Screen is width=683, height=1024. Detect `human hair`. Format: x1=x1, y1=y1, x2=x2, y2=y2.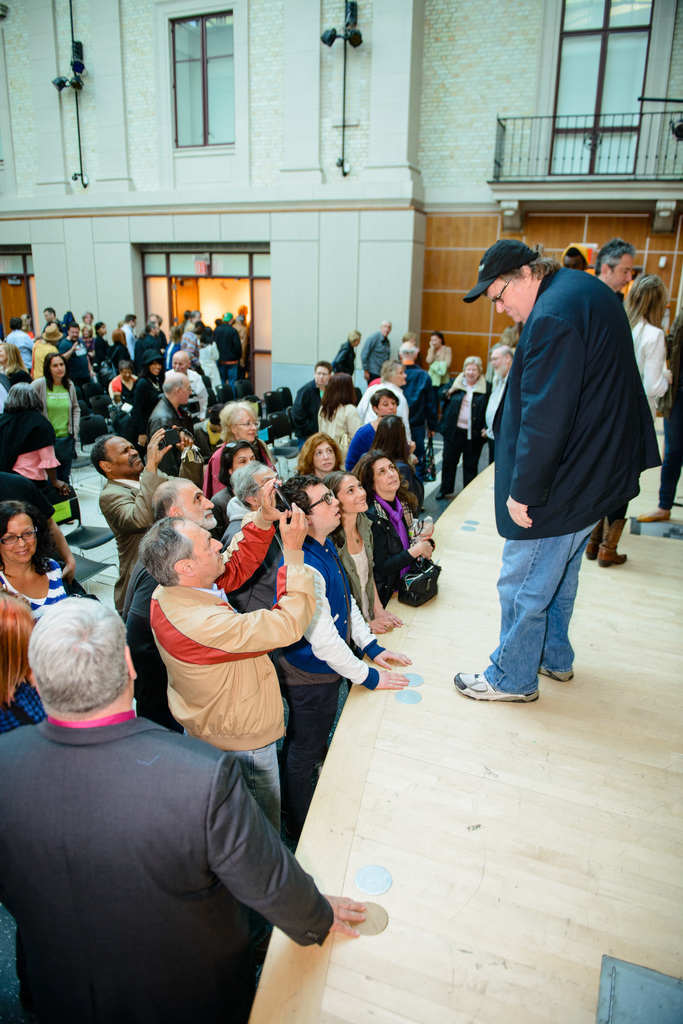
x1=218, y1=401, x2=257, y2=442.
